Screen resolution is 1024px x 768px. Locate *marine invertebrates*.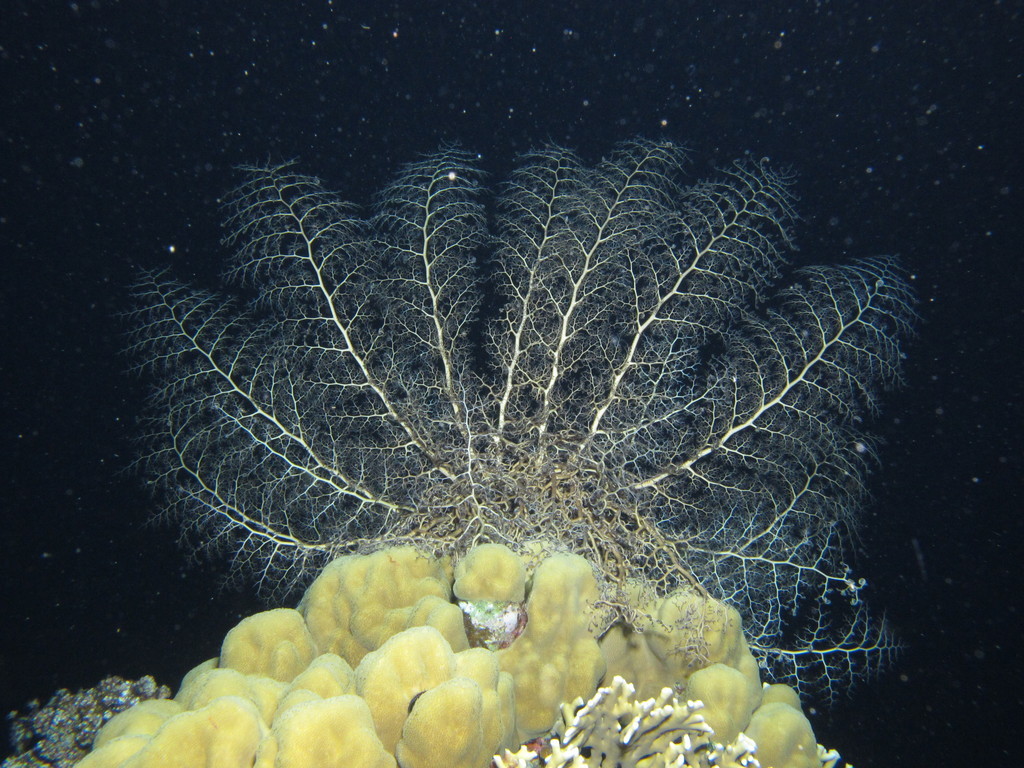
74:514:847:765.
